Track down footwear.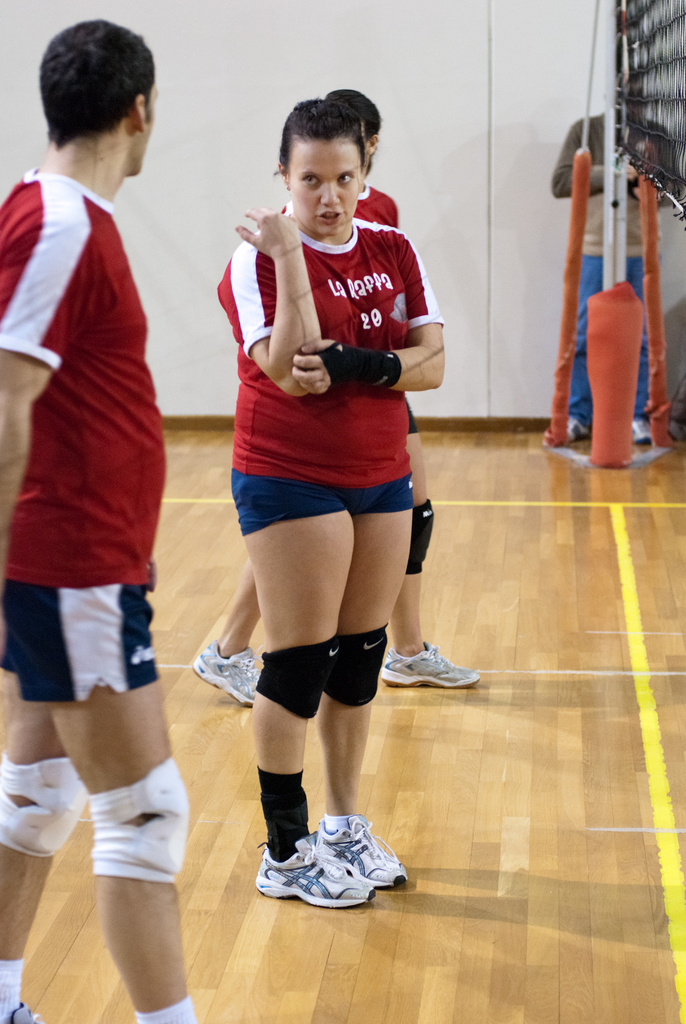
Tracked to bbox(0, 995, 50, 1023).
